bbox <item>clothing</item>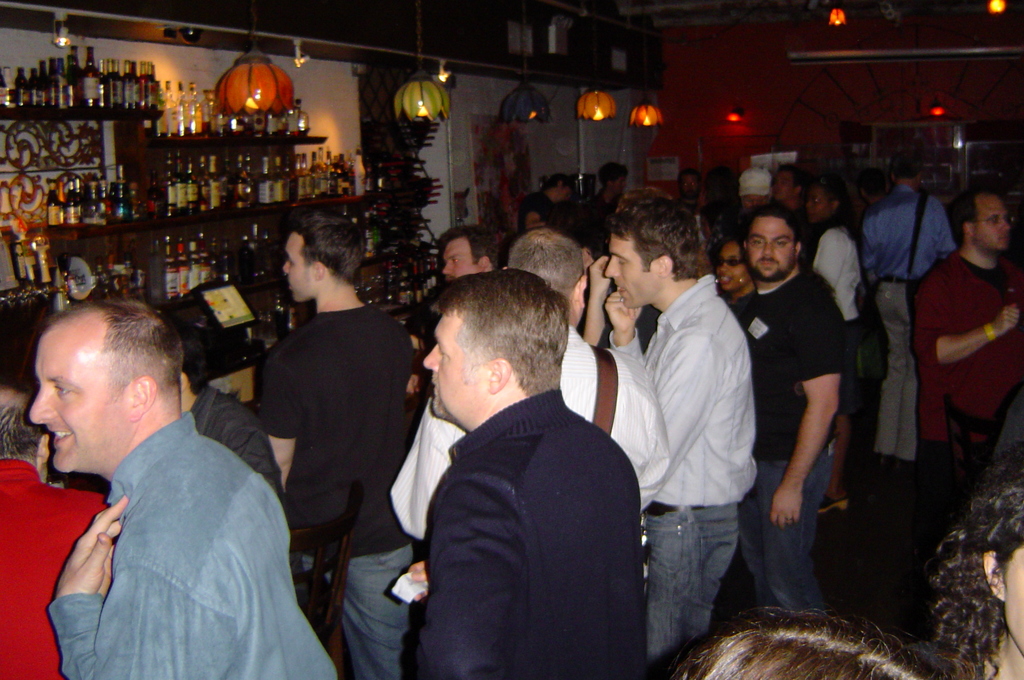
[811,221,892,483]
